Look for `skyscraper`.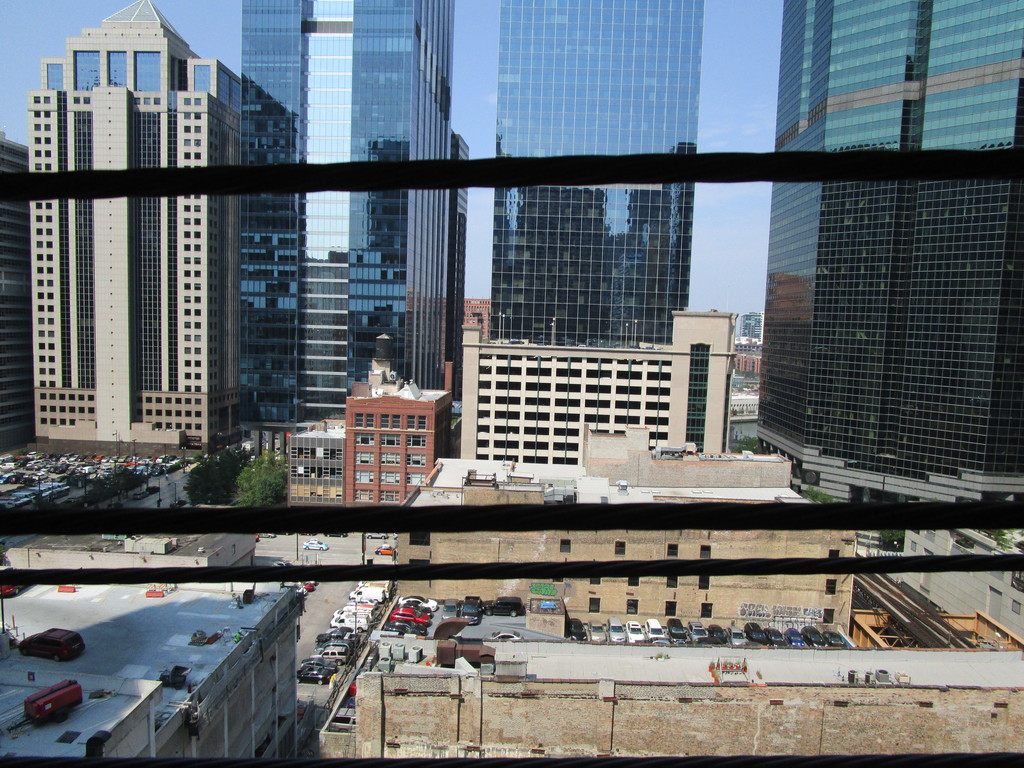
Found: [x1=761, y1=0, x2=1023, y2=513].
